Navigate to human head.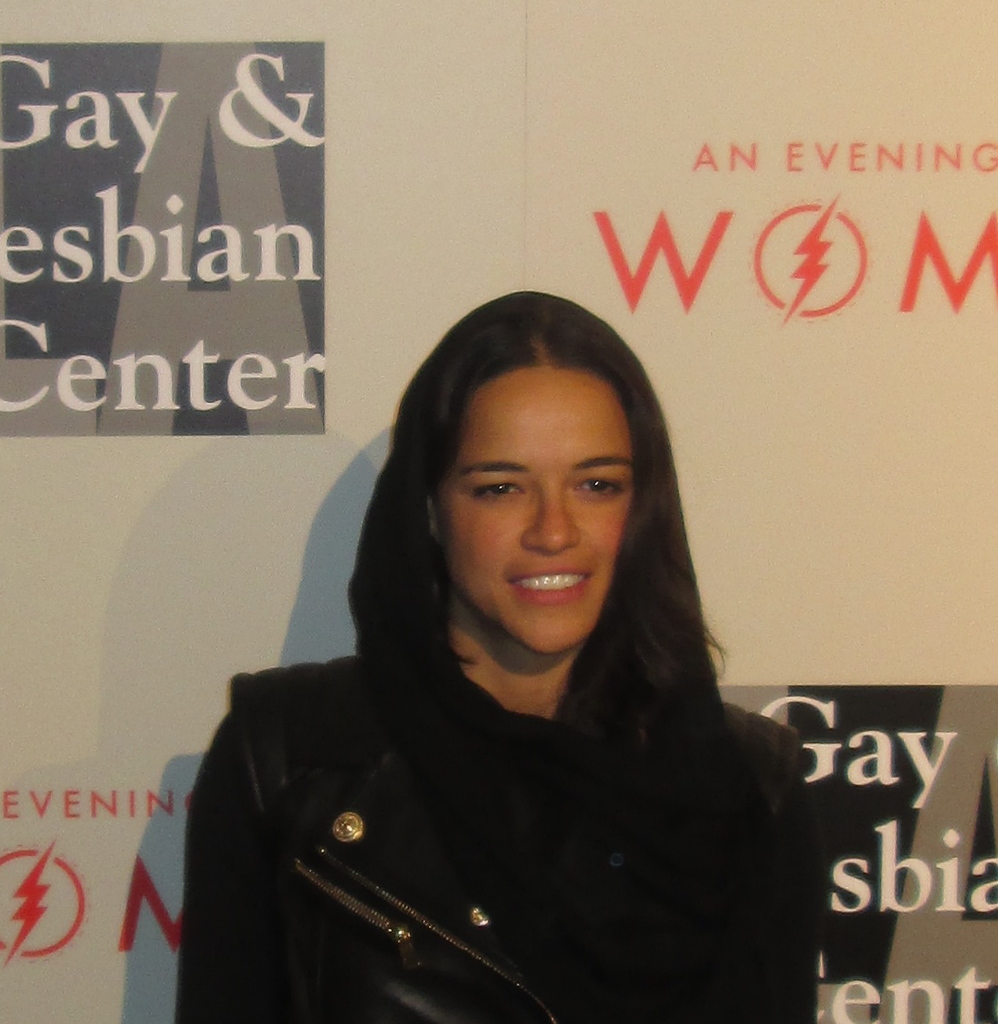
Navigation target: (x1=388, y1=303, x2=683, y2=657).
